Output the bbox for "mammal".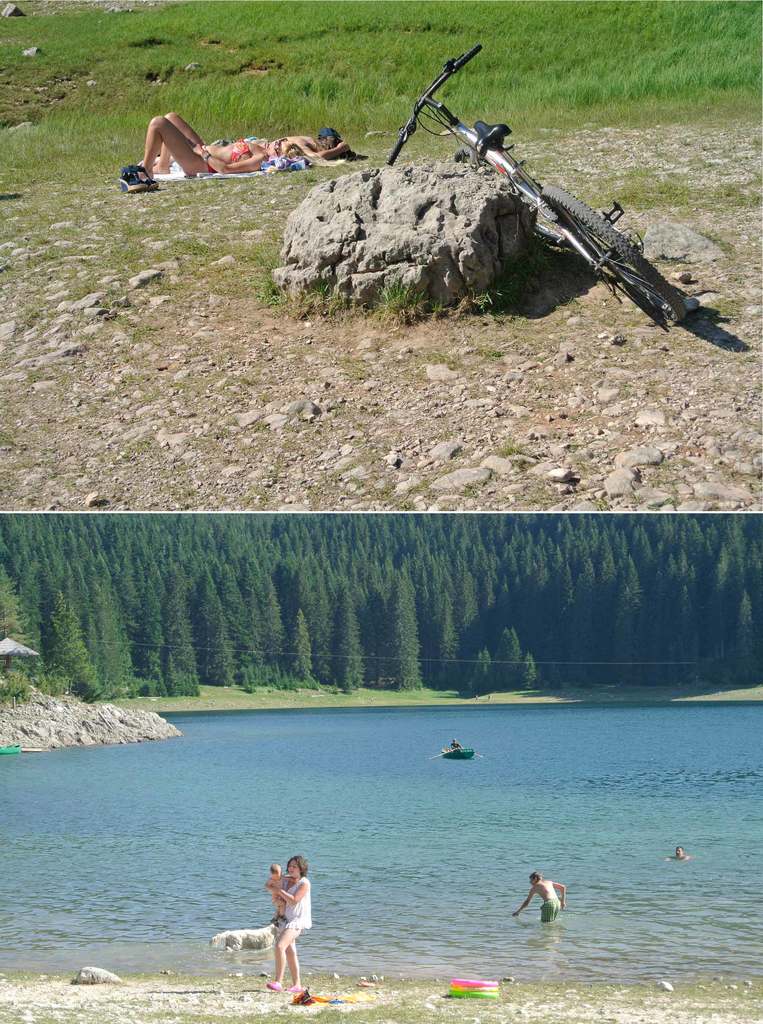
box=[486, 692, 493, 699].
